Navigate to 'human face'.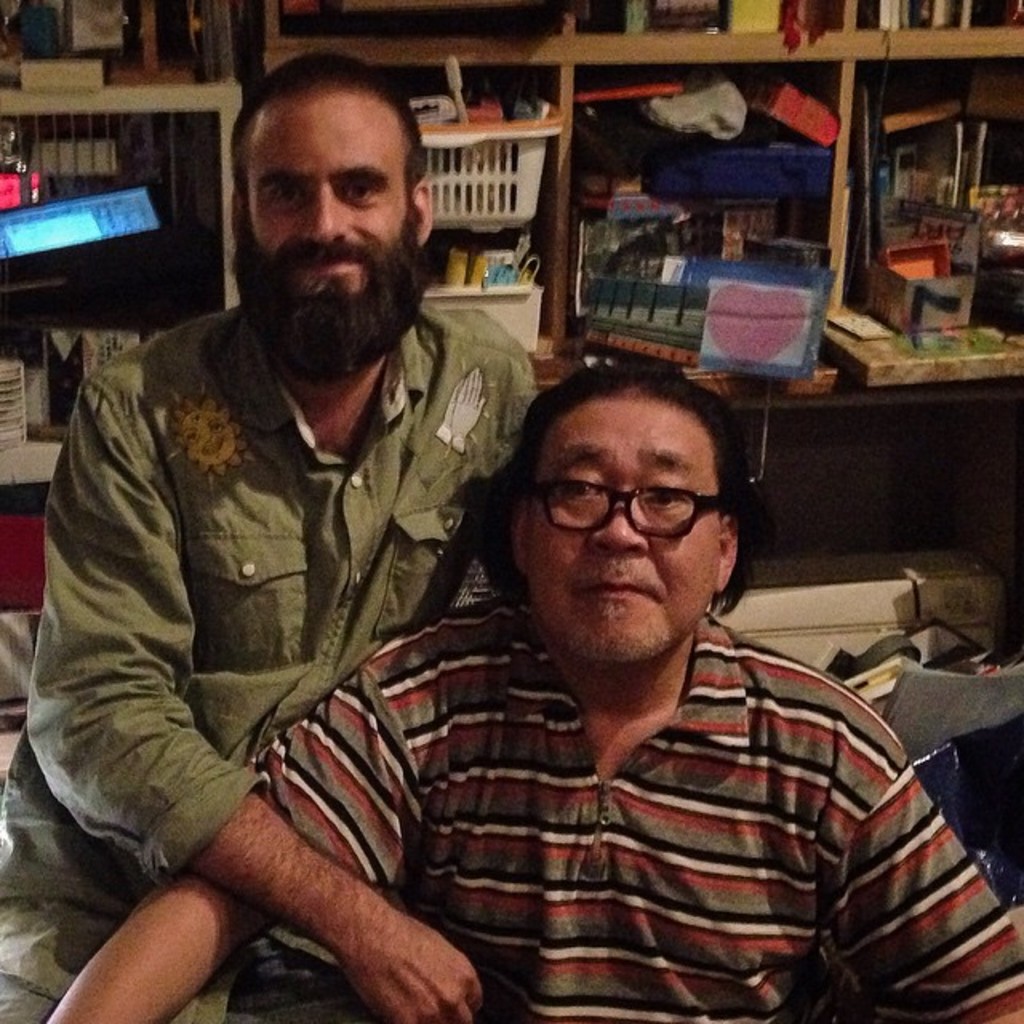
Navigation target: x1=525 y1=402 x2=723 y2=662.
